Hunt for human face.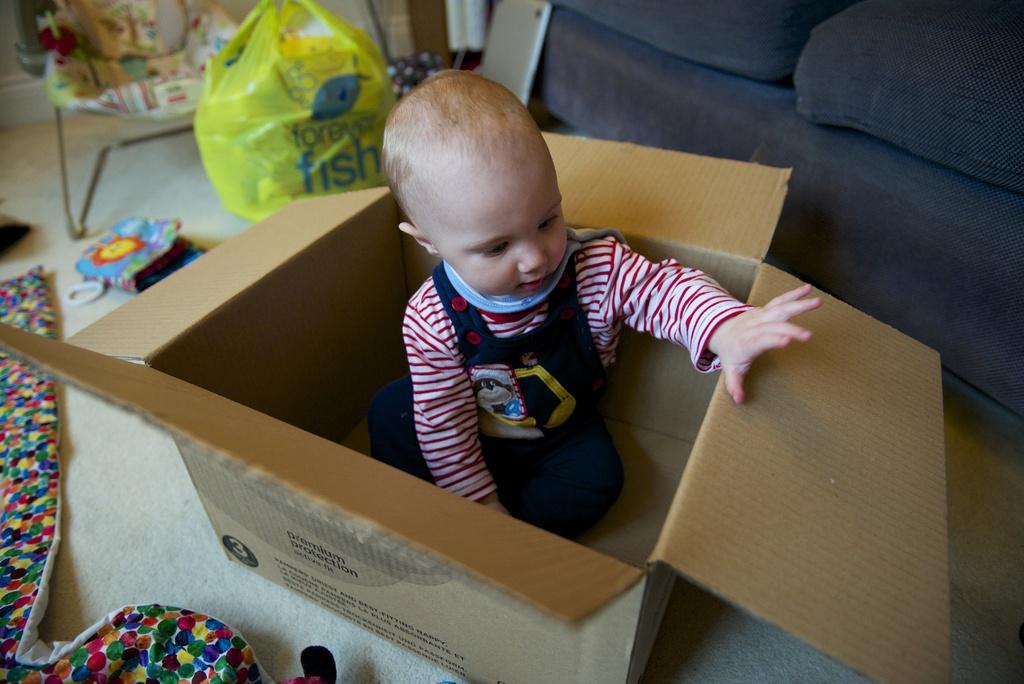
Hunted down at select_region(435, 157, 573, 301).
